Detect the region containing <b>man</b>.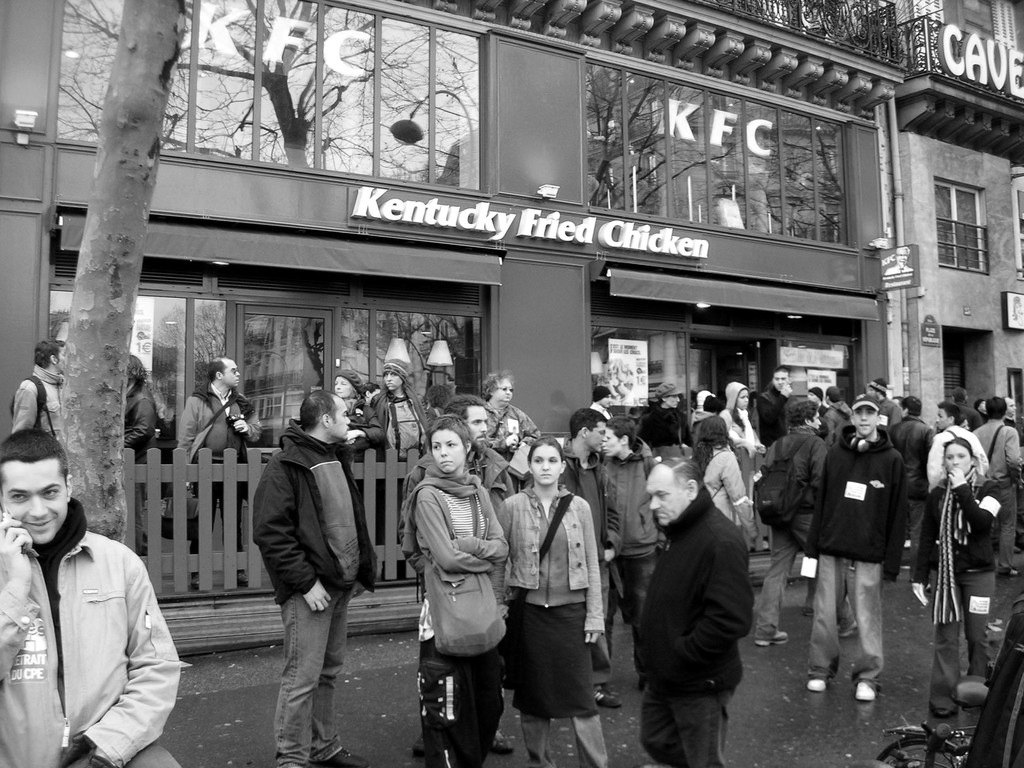
box(858, 376, 904, 428).
